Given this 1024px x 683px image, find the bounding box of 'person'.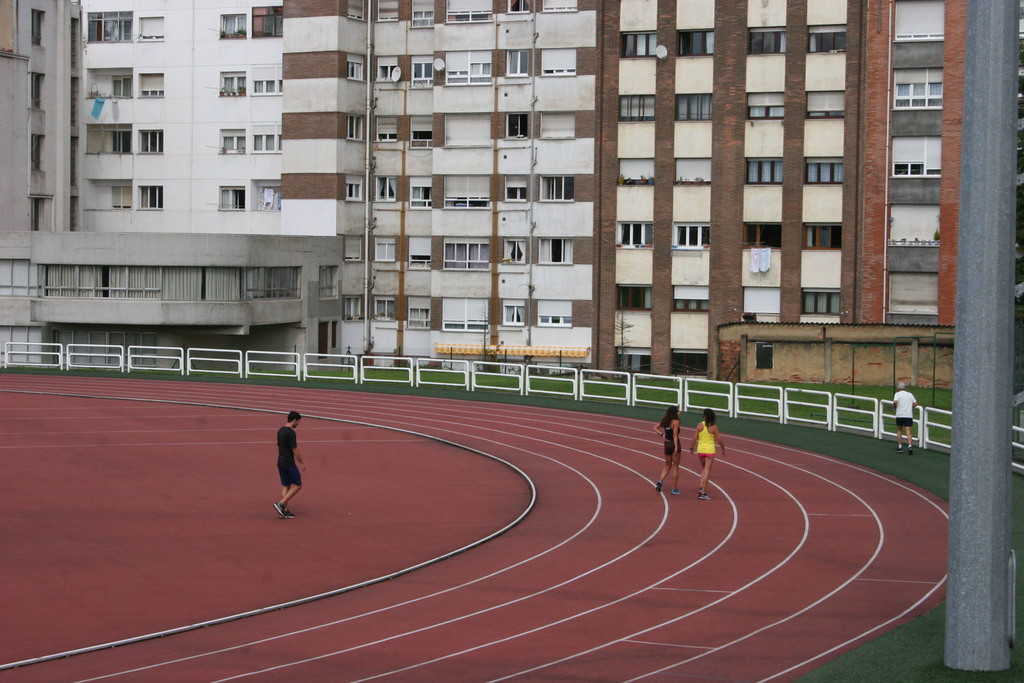
652/405/681/499.
